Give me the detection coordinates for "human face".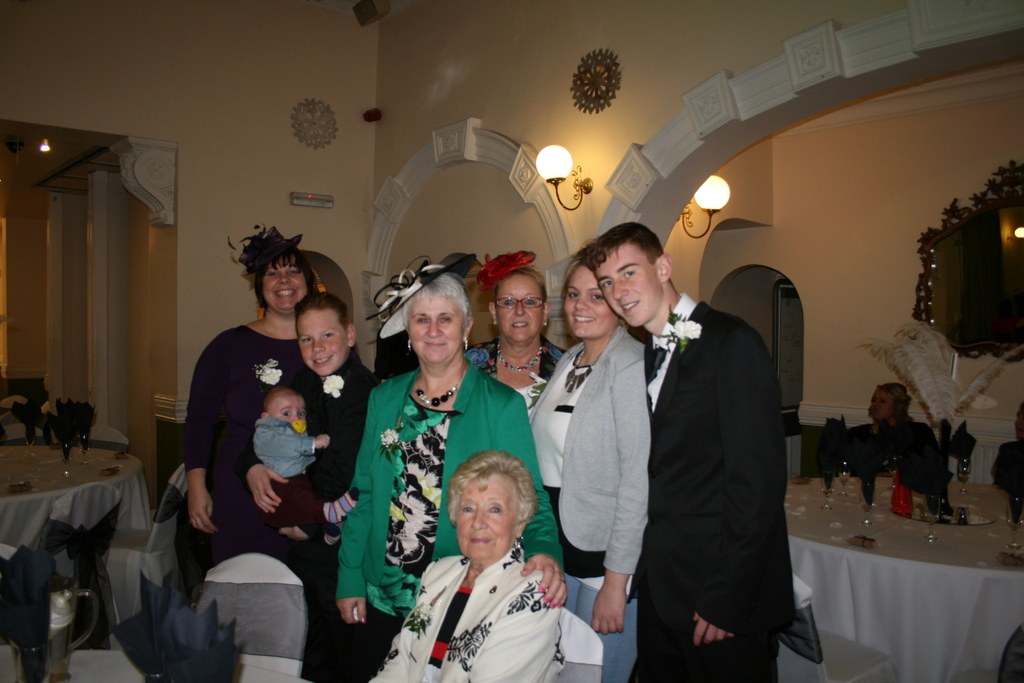
<region>404, 299, 465, 362</region>.
